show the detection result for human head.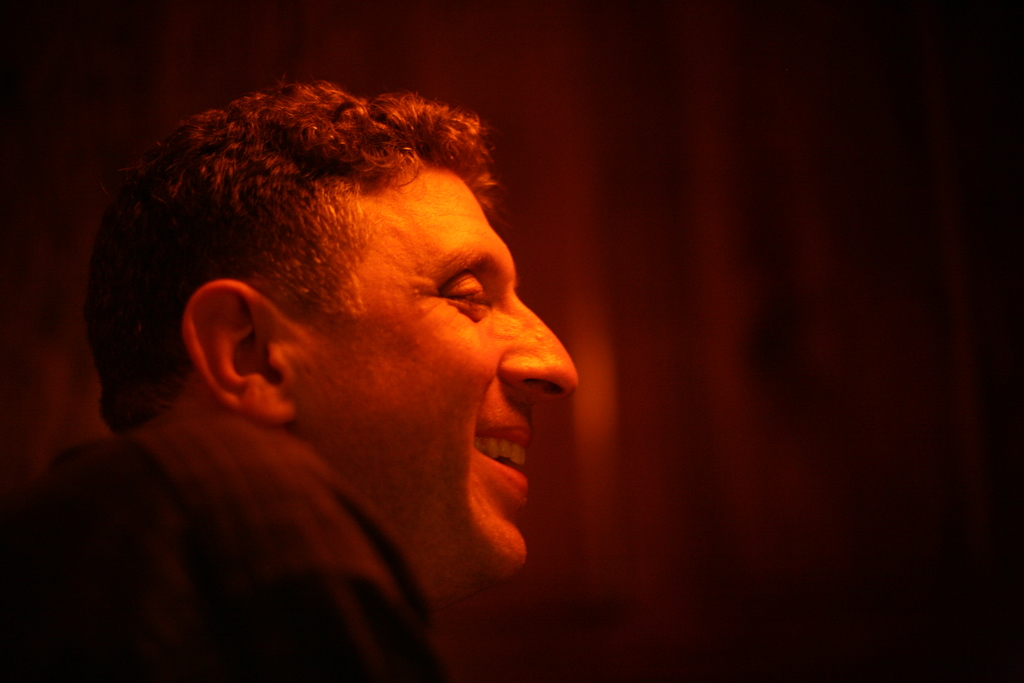
<box>264,117,578,516</box>.
